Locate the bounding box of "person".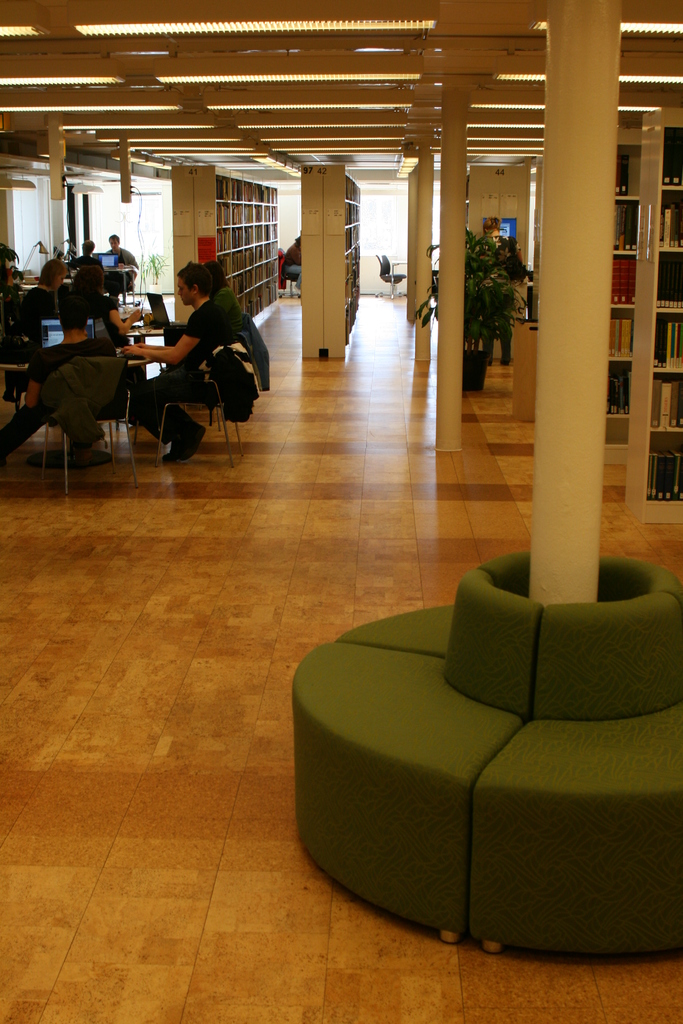
Bounding box: {"x1": 486, "y1": 214, "x2": 533, "y2": 362}.
